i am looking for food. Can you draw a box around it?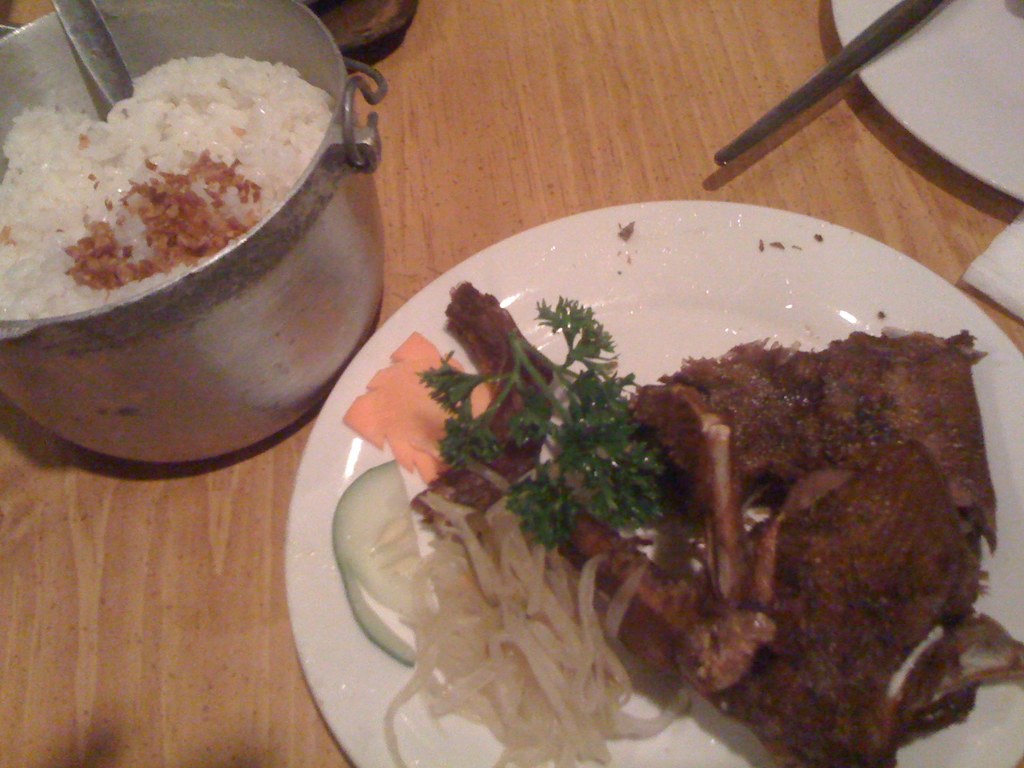
Sure, the bounding box is (413,277,557,529).
